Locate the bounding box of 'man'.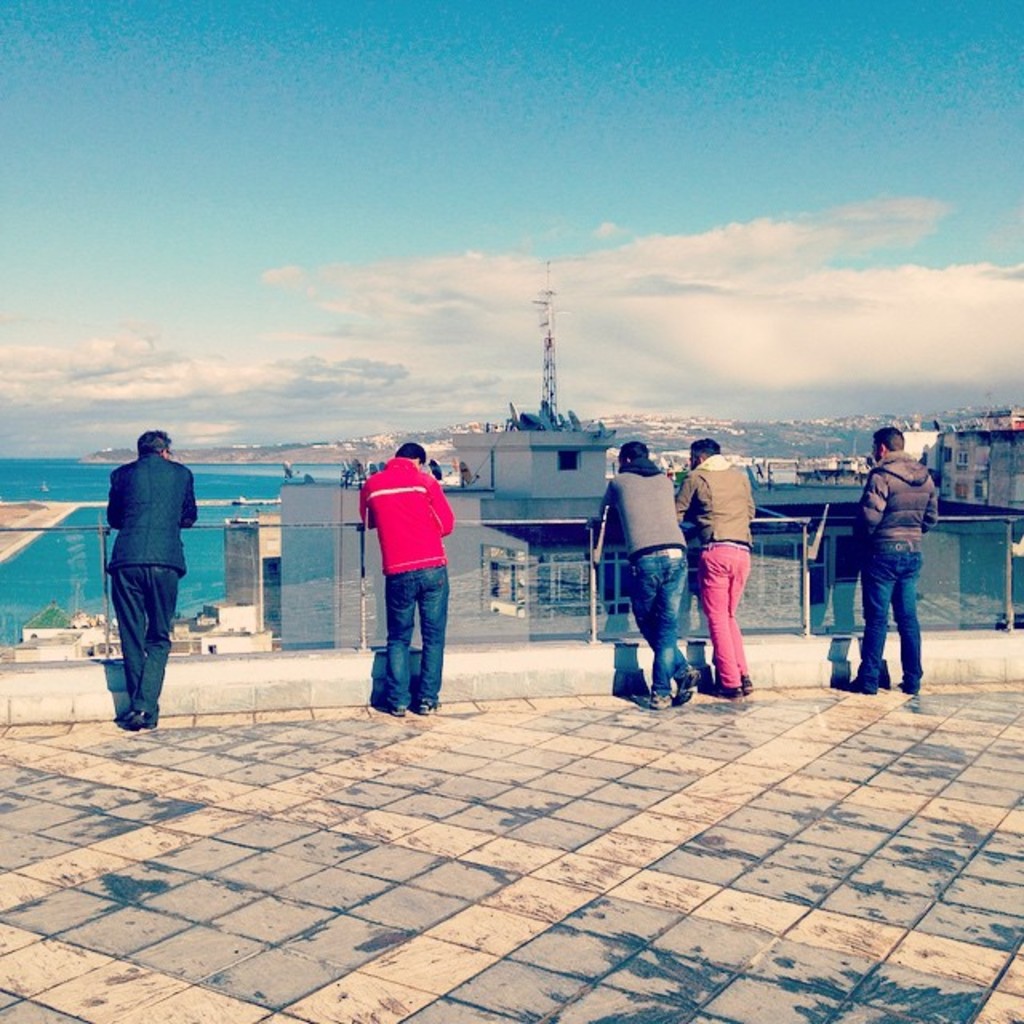
Bounding box: select_region(602, 442, 706, 709).
